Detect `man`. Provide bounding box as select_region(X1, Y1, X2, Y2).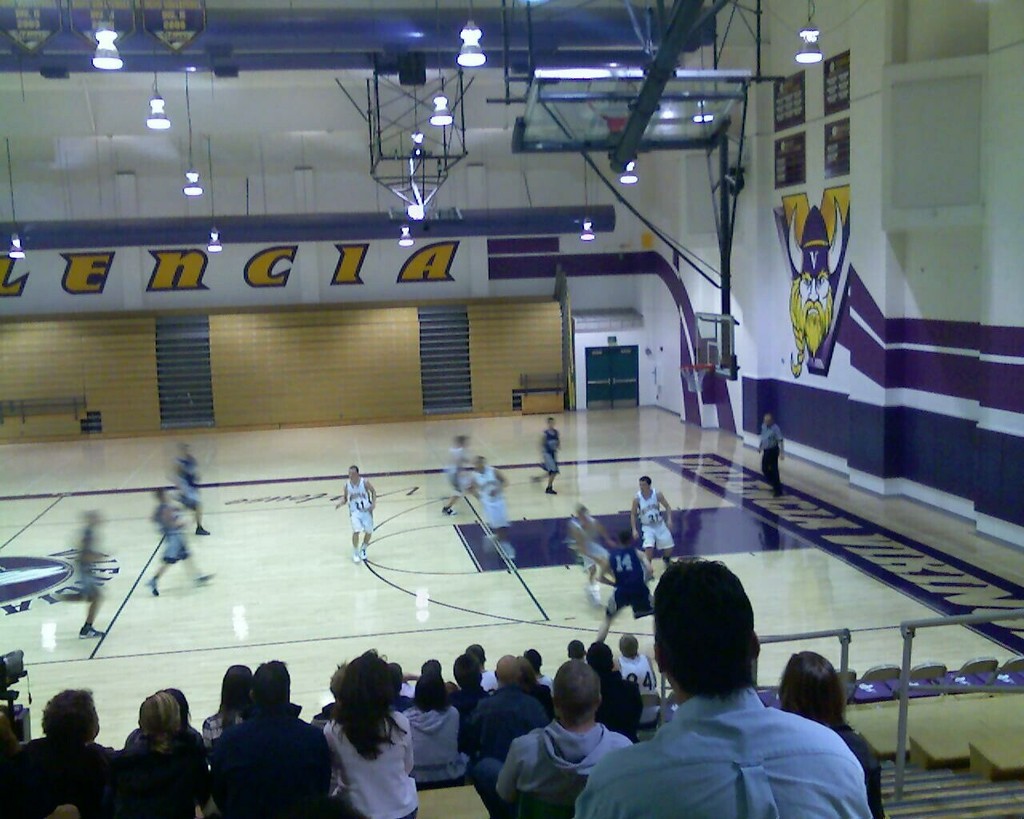
select_region(69, 511, 109, 637).
